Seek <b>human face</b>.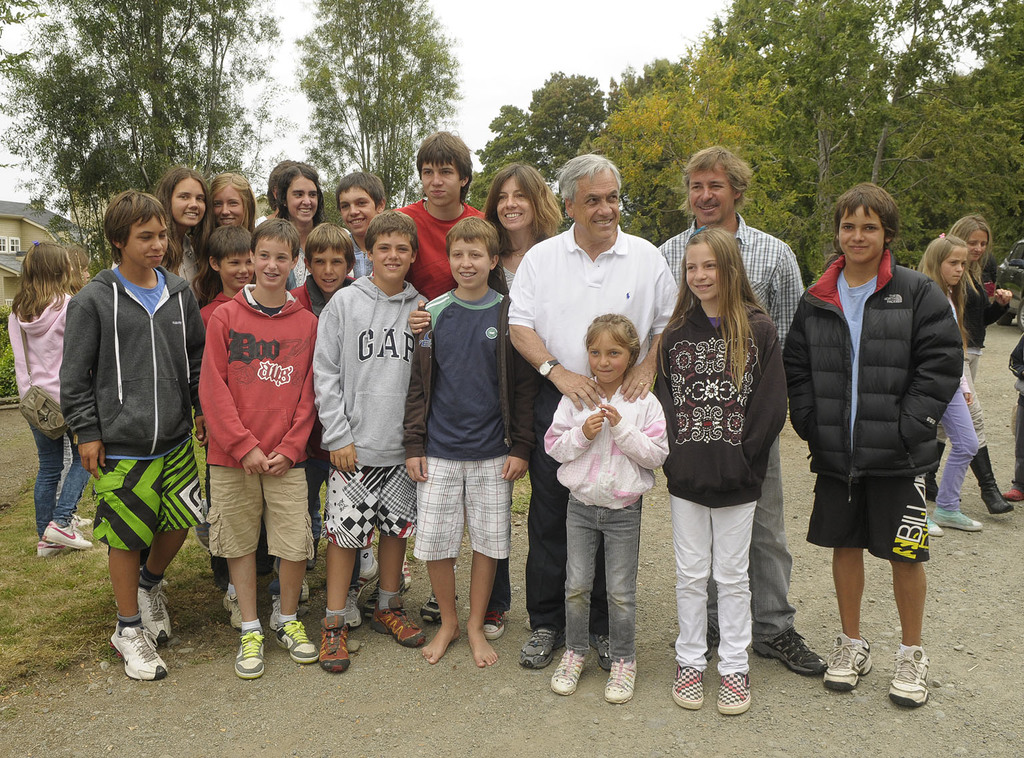
332:183:387:238.
